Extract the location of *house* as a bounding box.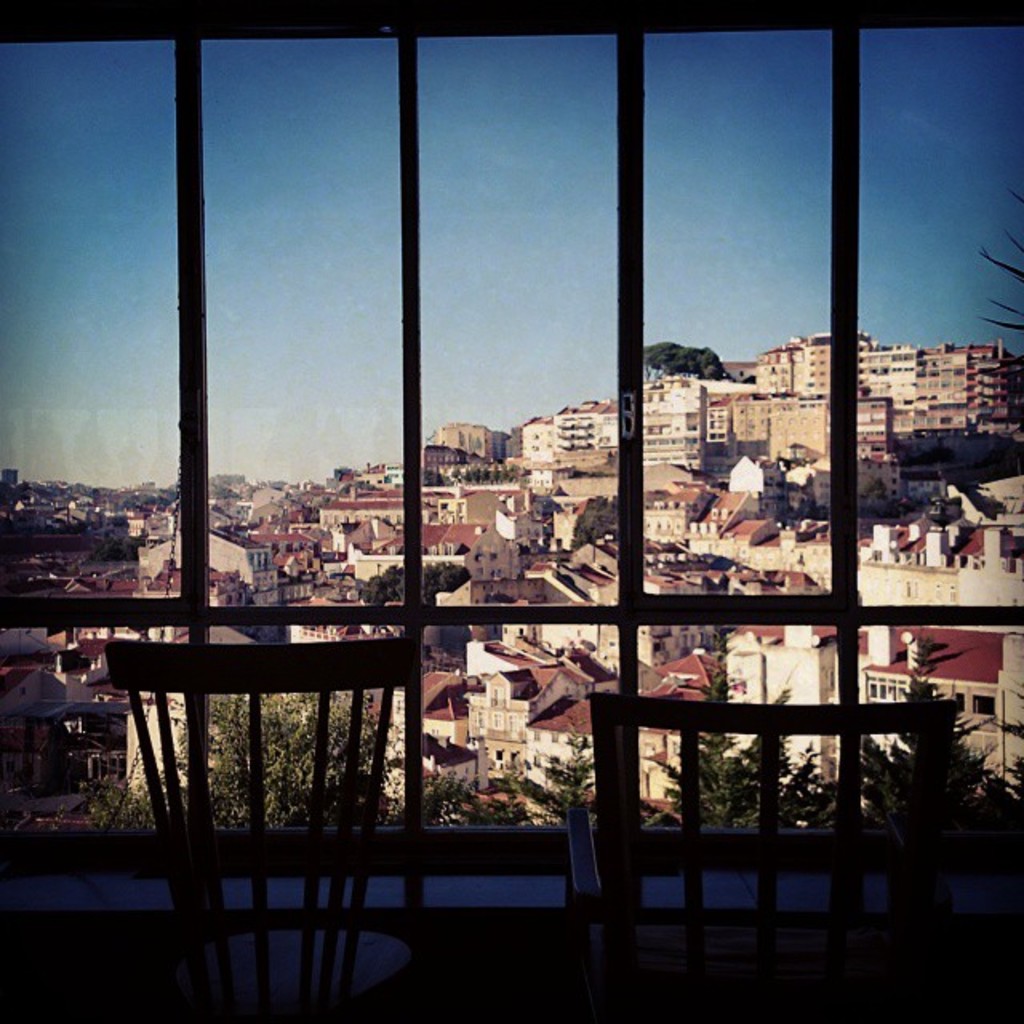
0,0,1022,1022.
